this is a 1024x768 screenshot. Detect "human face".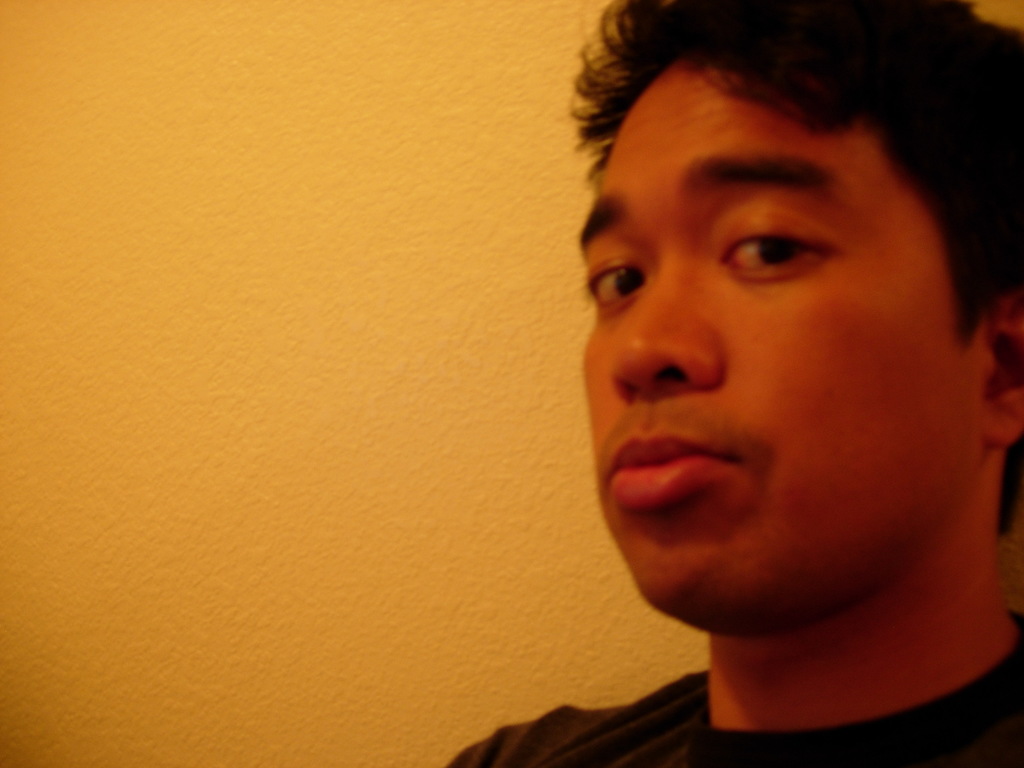
detection(582, 54, 988, 634).
